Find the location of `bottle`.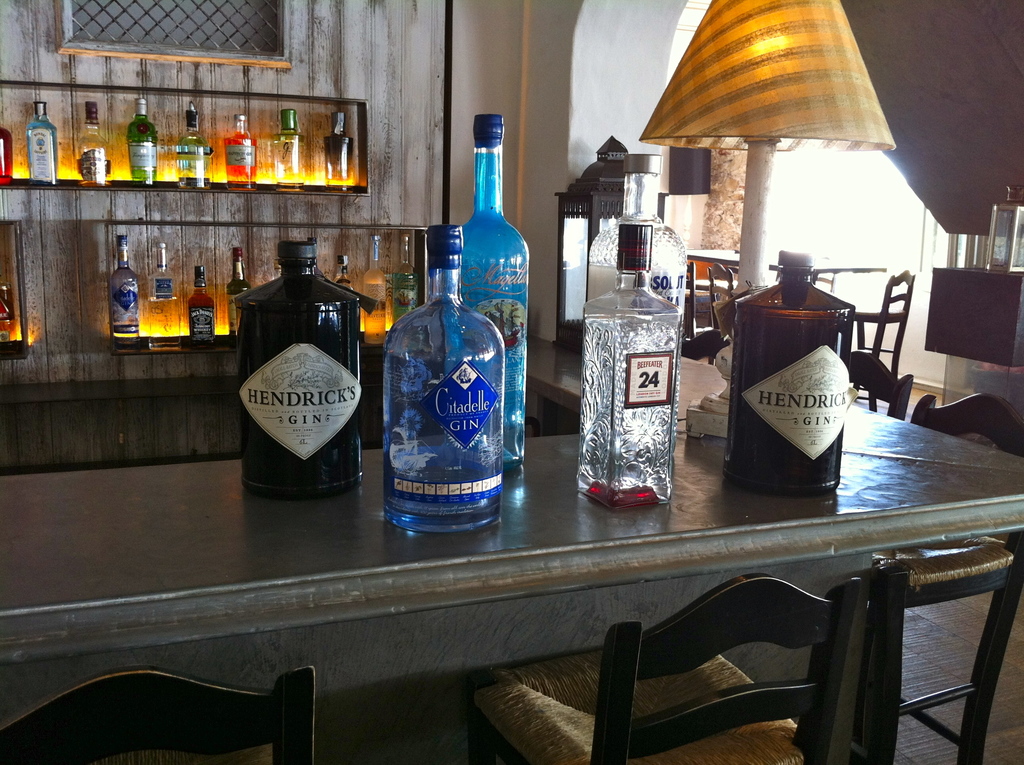
Location: pyautogui.locateOnScreen(175, 103, 204, 191).
